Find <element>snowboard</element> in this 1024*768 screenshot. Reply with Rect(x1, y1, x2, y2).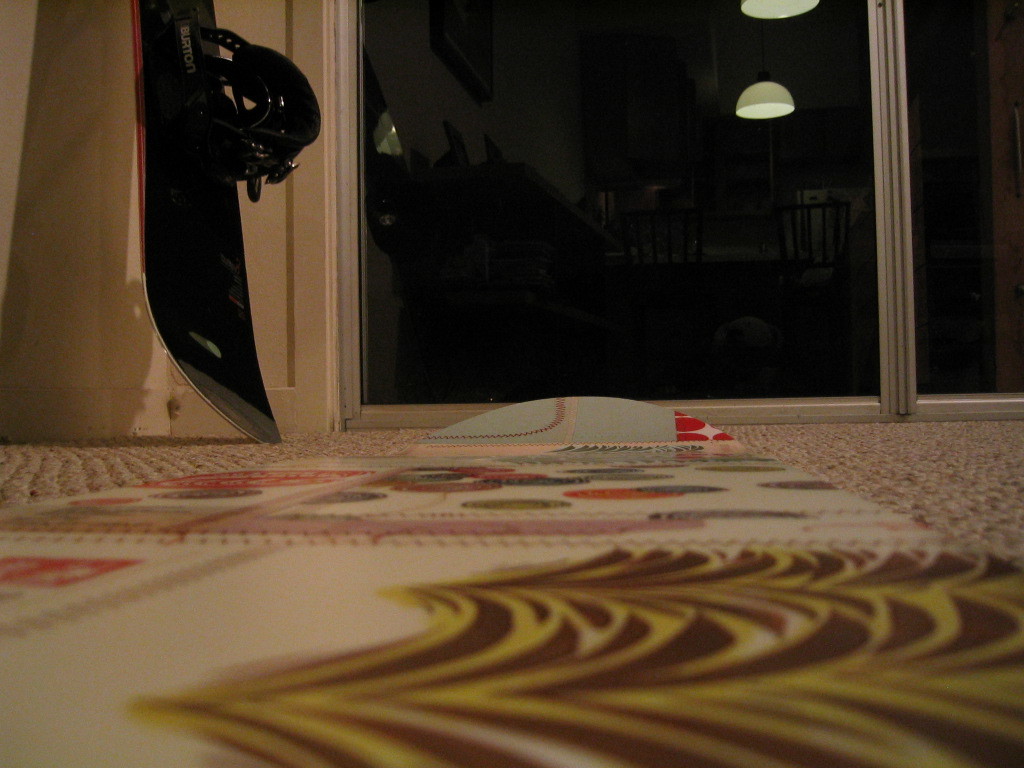
Rect(134, 0, 322, 443).
